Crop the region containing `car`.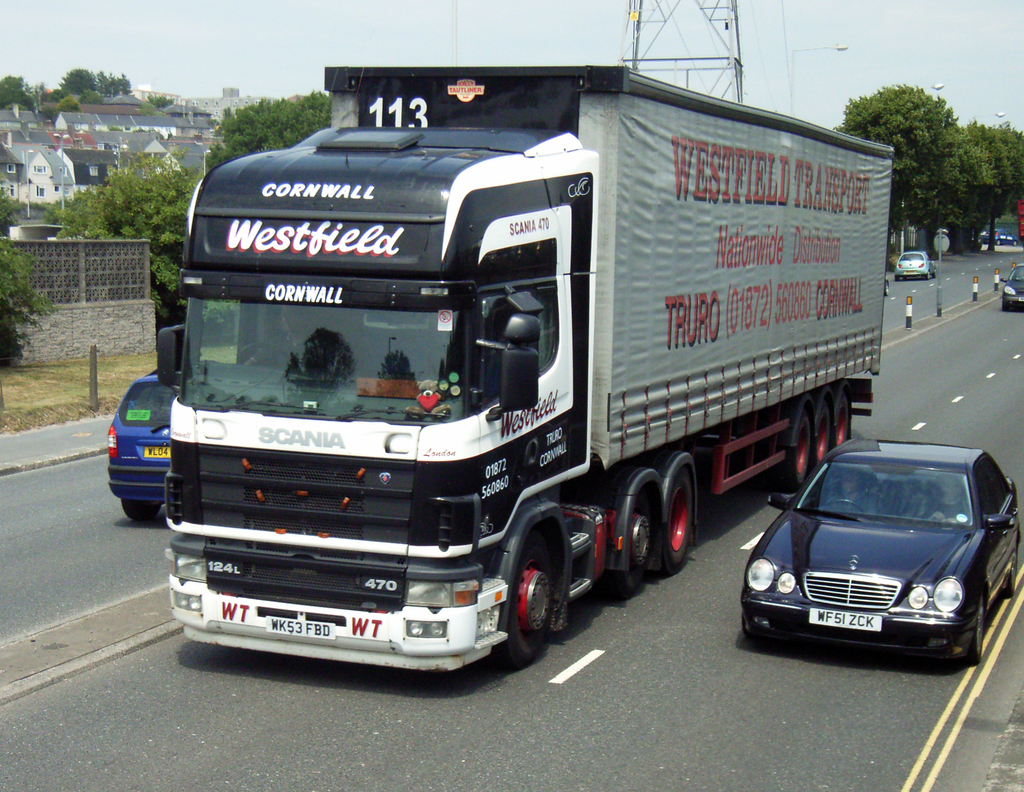
Crop region: Rect(740, 438, 1021, 664).
